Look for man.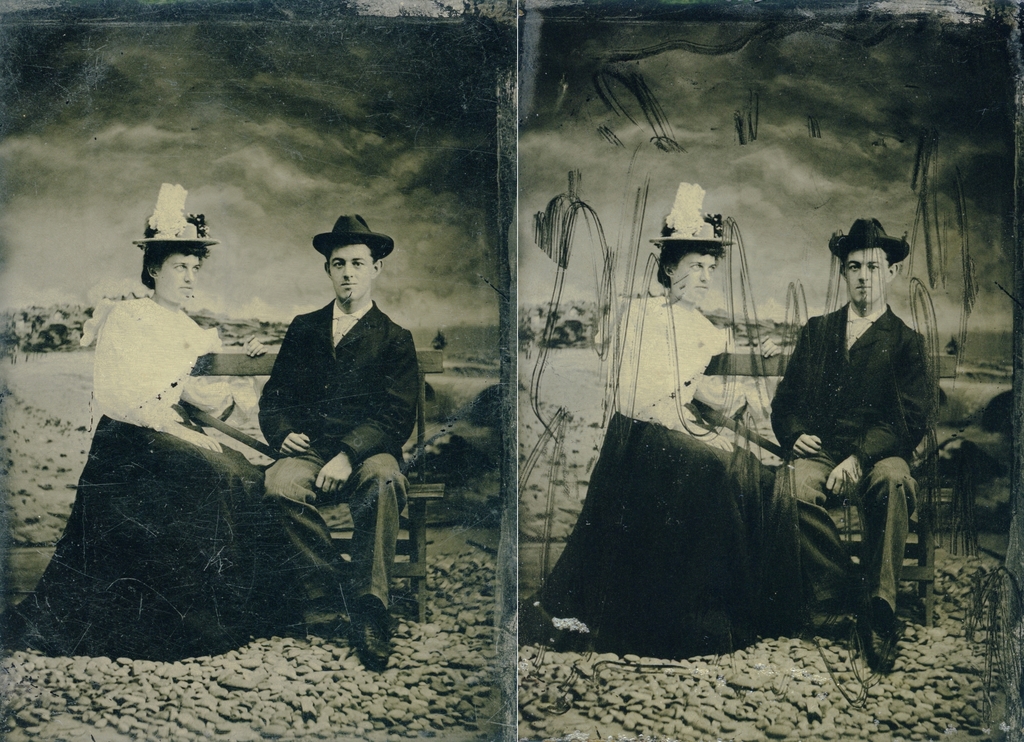
Found: x1=765 y1=217 x2=935 y2=672.
